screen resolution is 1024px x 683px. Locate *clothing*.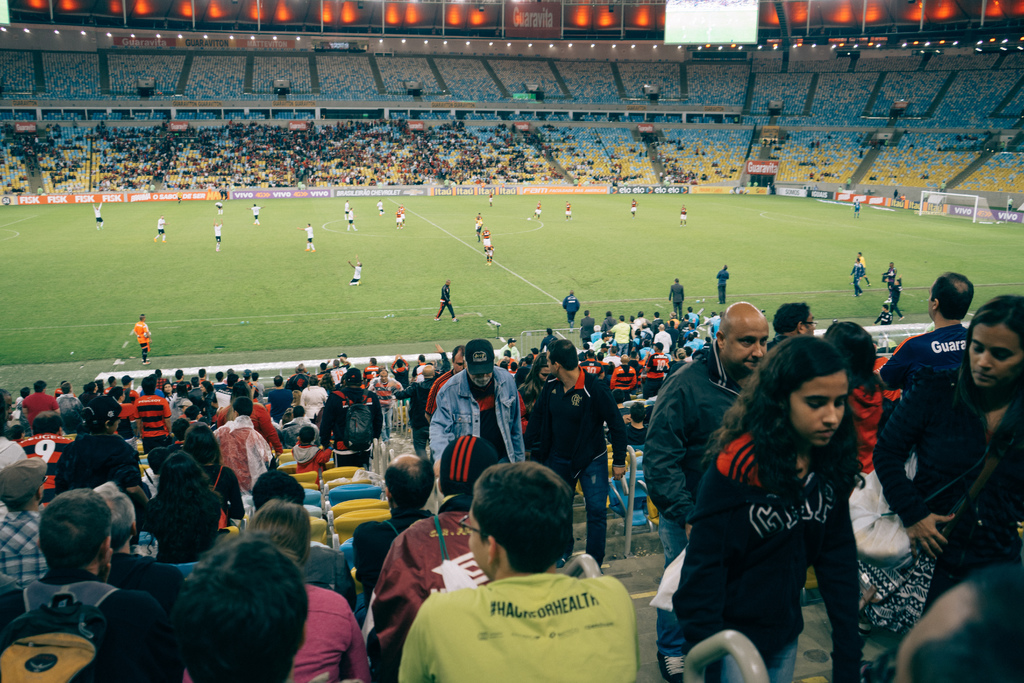
bbox=[285, 573, 372, 682].
